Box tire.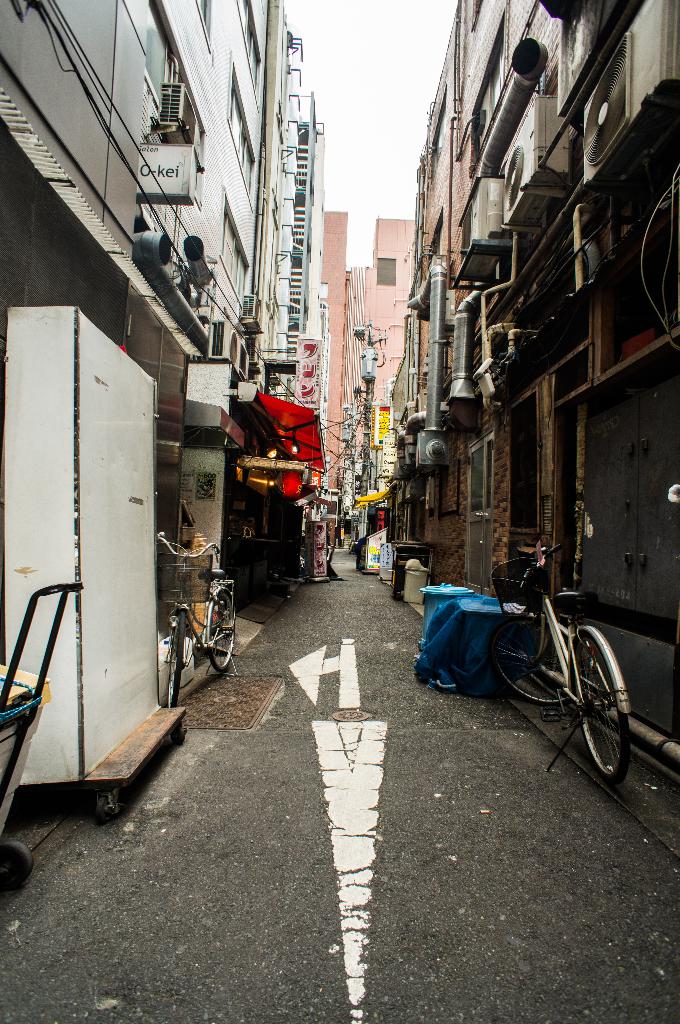
left=0, top=840, right=35, bottom=888.
